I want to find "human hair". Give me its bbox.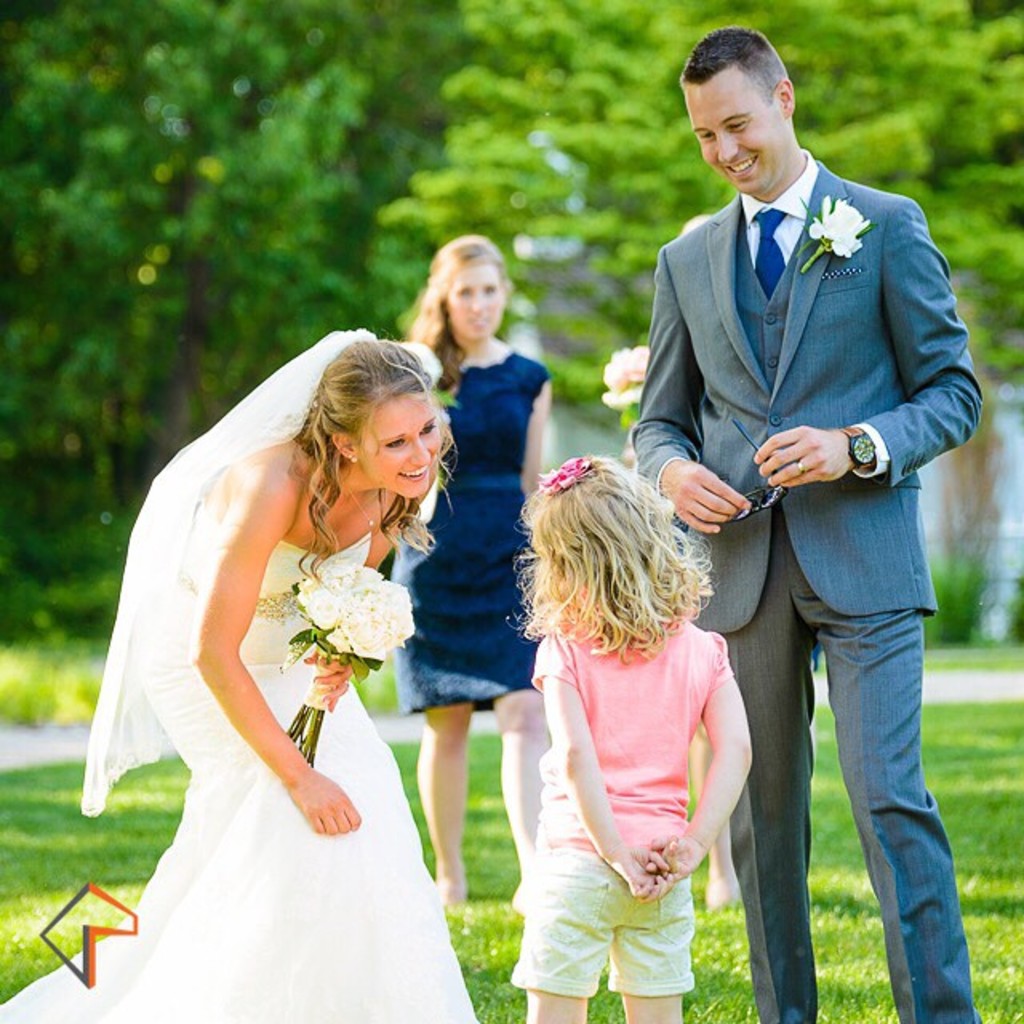
675,26,786,107.
